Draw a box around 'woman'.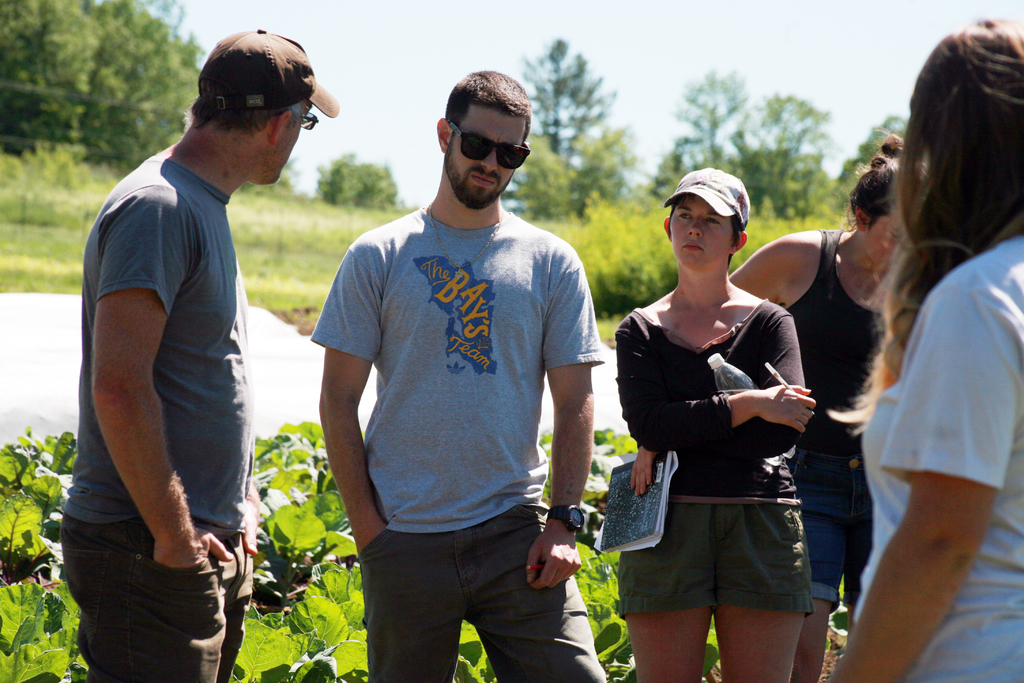
bbox(614, 171, 810, 682).
